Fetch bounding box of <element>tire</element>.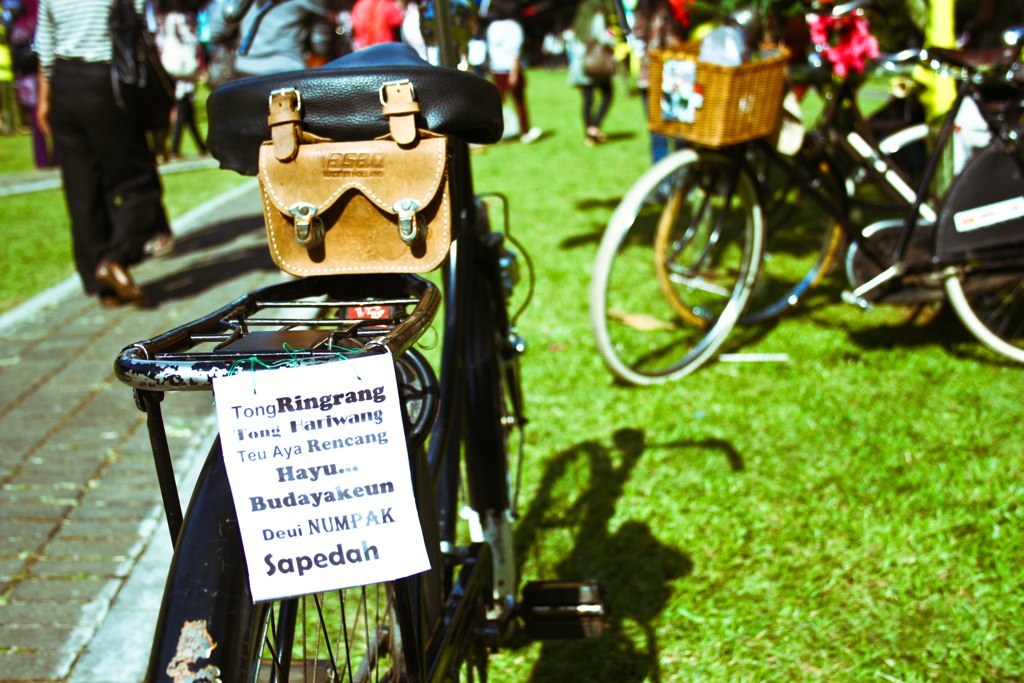
Bbox: [x1=630, y1=122, x2=782, y2=379].
